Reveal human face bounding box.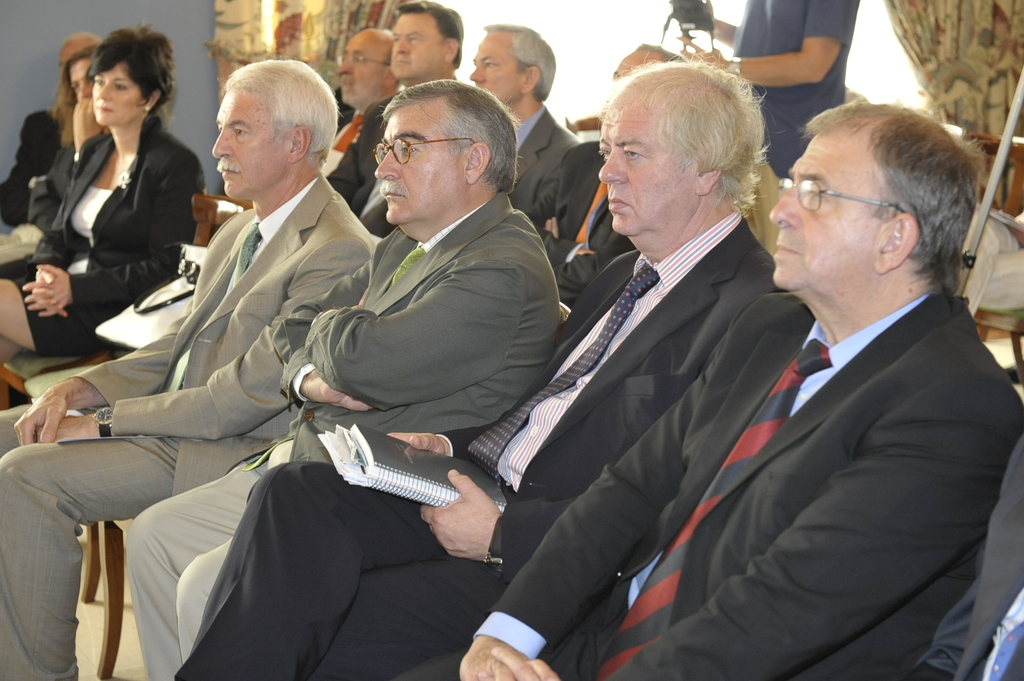
Revealed: x1=334, y1=32, x2=390, y2=109.
